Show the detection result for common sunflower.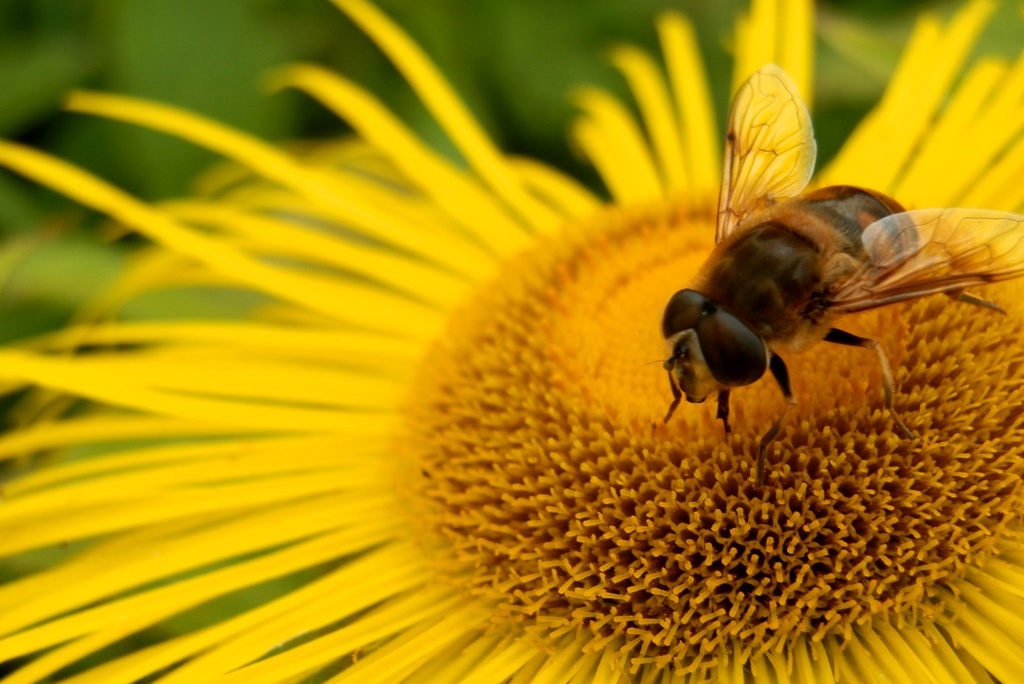
{"x1": 22, "y1": 30, "x2": 993, "y2": 683}.
